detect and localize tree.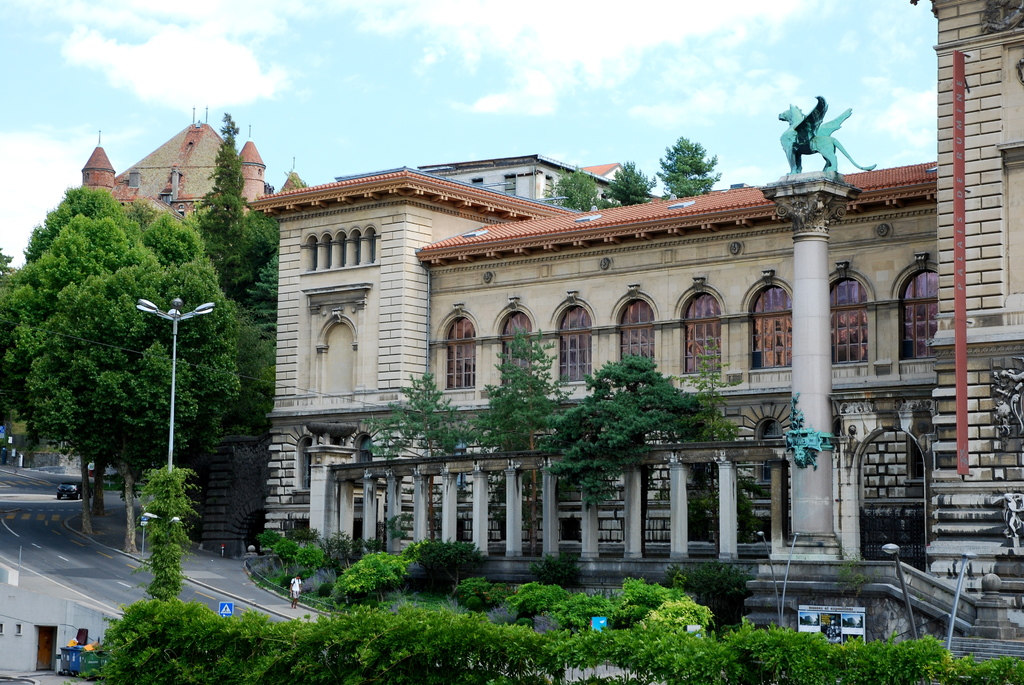
Localized at {"x1": 657, "y1": 136, "x2": 721, "y2": 196}.
